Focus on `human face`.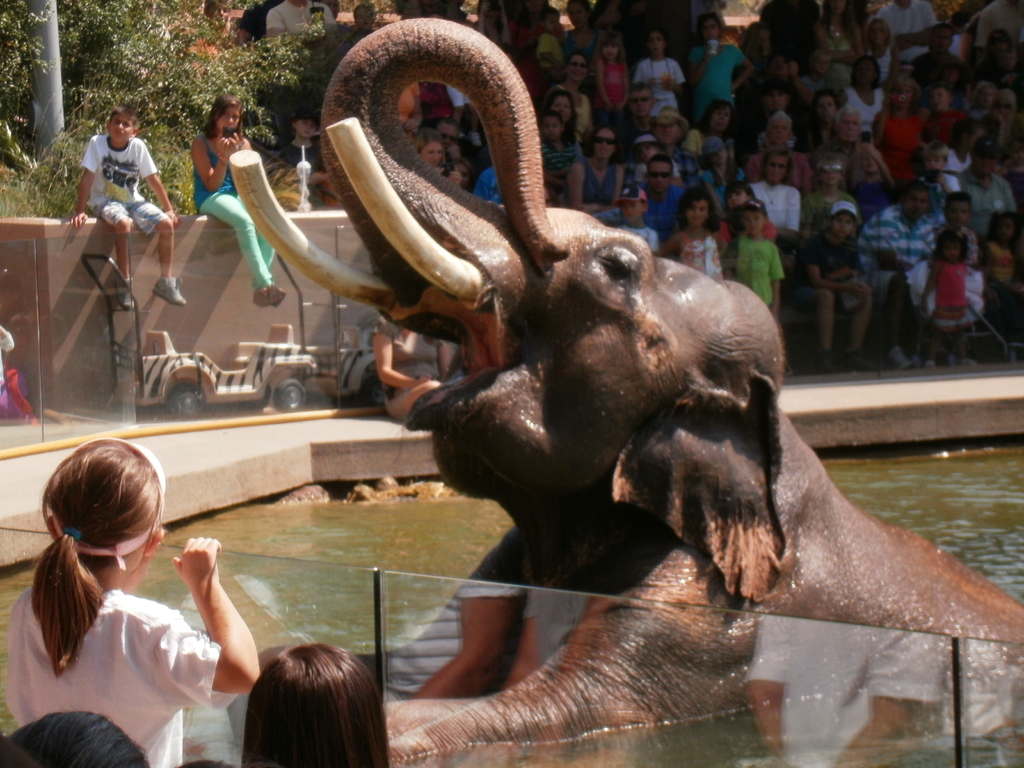
Focused at Rect(546, 120, 563, 141).
